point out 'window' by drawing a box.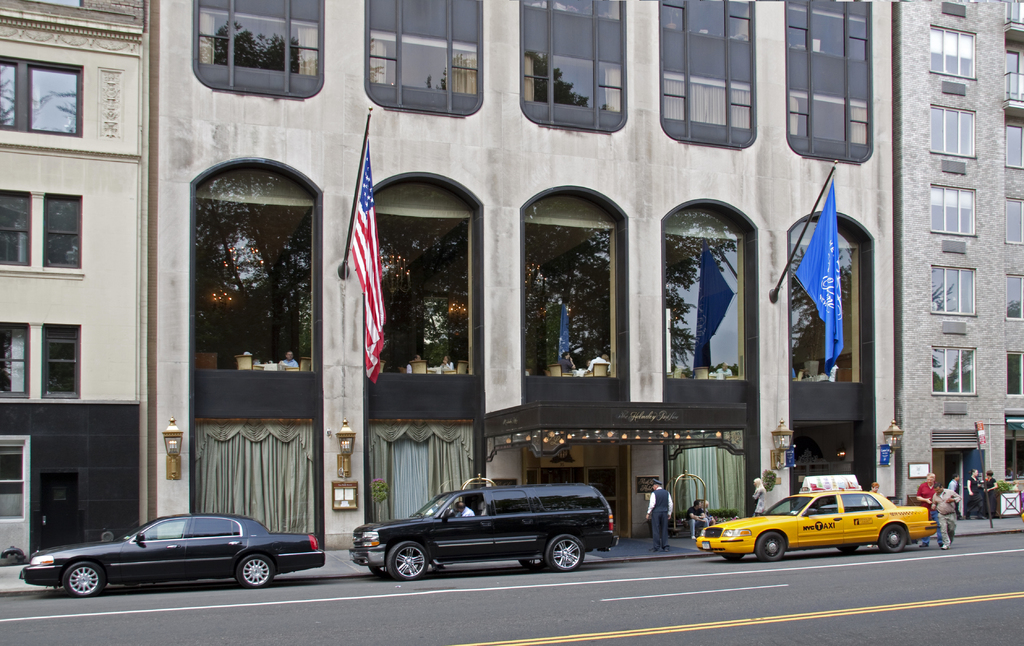
(1005, 273, 1023, 320).
